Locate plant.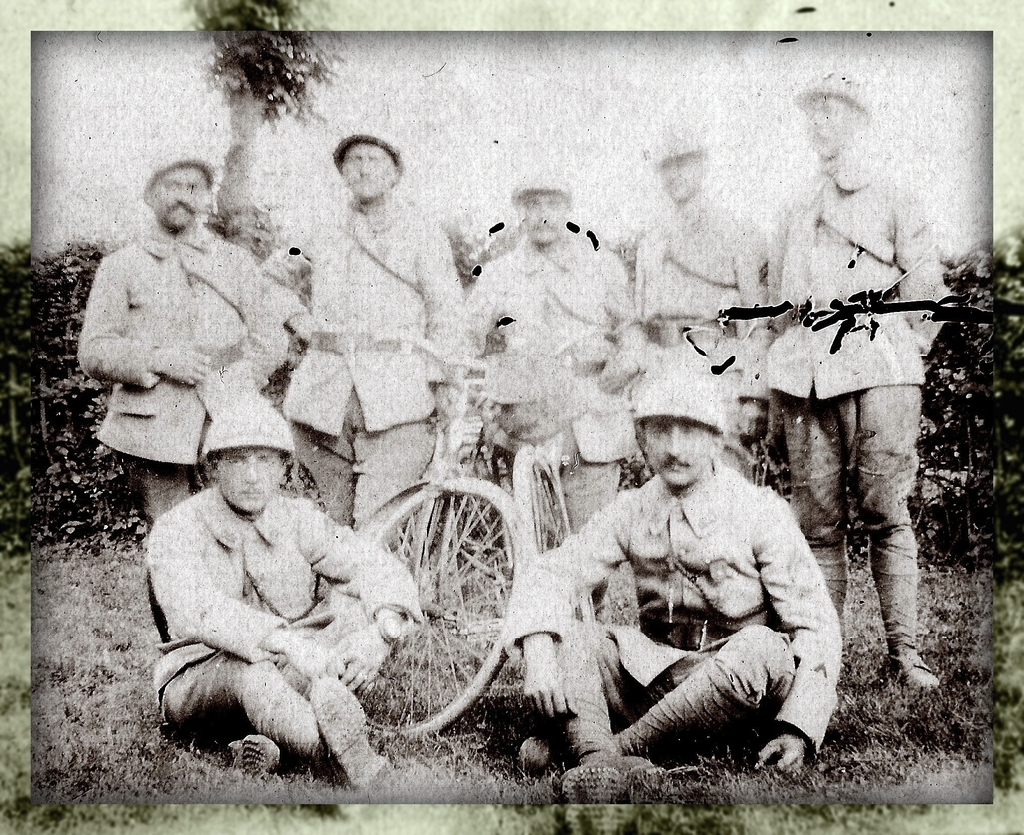
Bounding box: bbox(32, 528, 996, 802).
